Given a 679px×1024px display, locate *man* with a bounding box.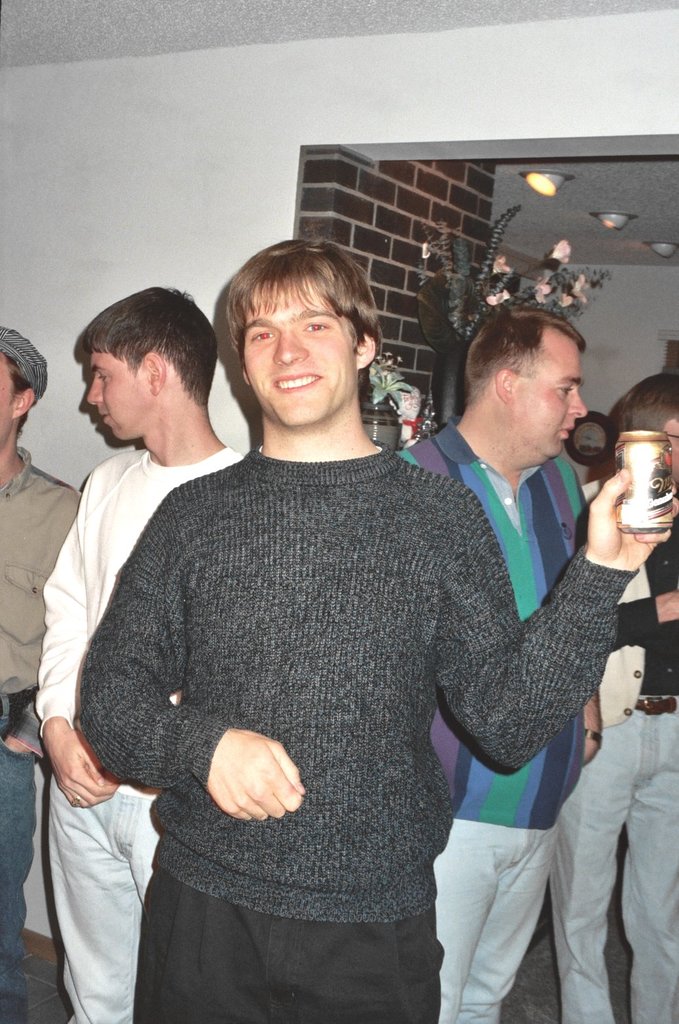
Located: box(399, 306, 609, 1023).
